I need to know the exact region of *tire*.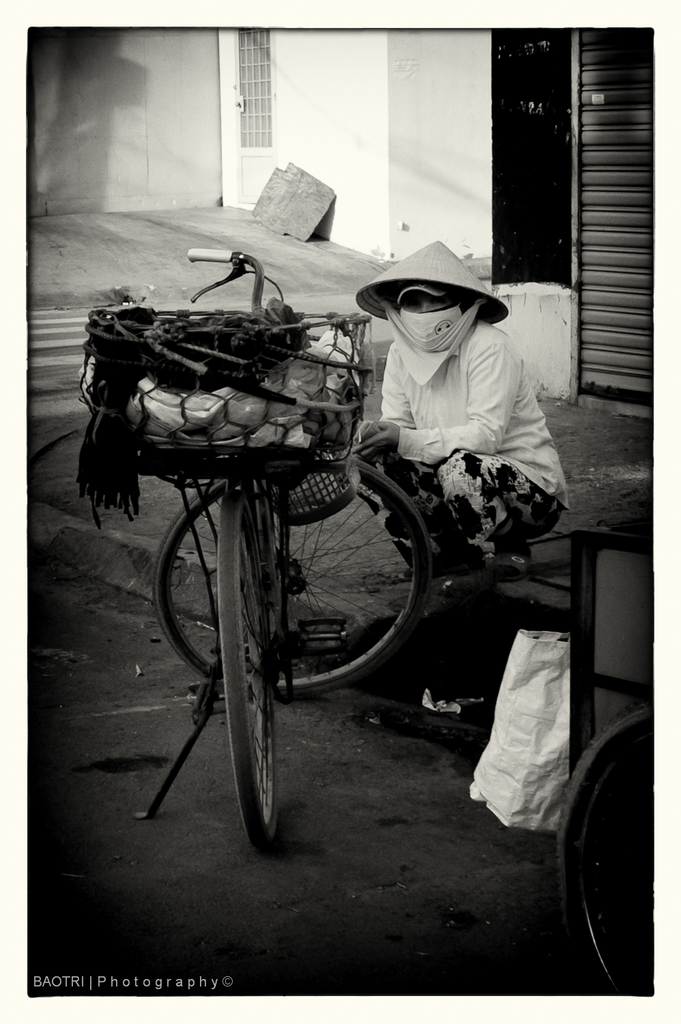
Region: box=[557, 700, 655, 998].
